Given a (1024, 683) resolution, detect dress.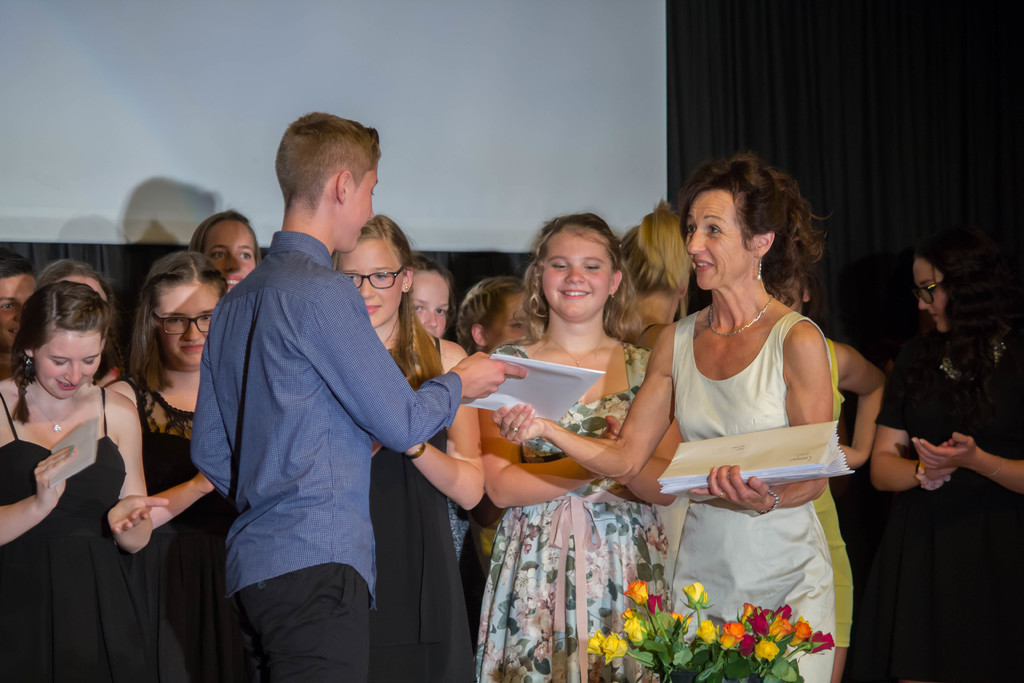
pyautogui.locateOnScreen(364, 336, 472, 682).
